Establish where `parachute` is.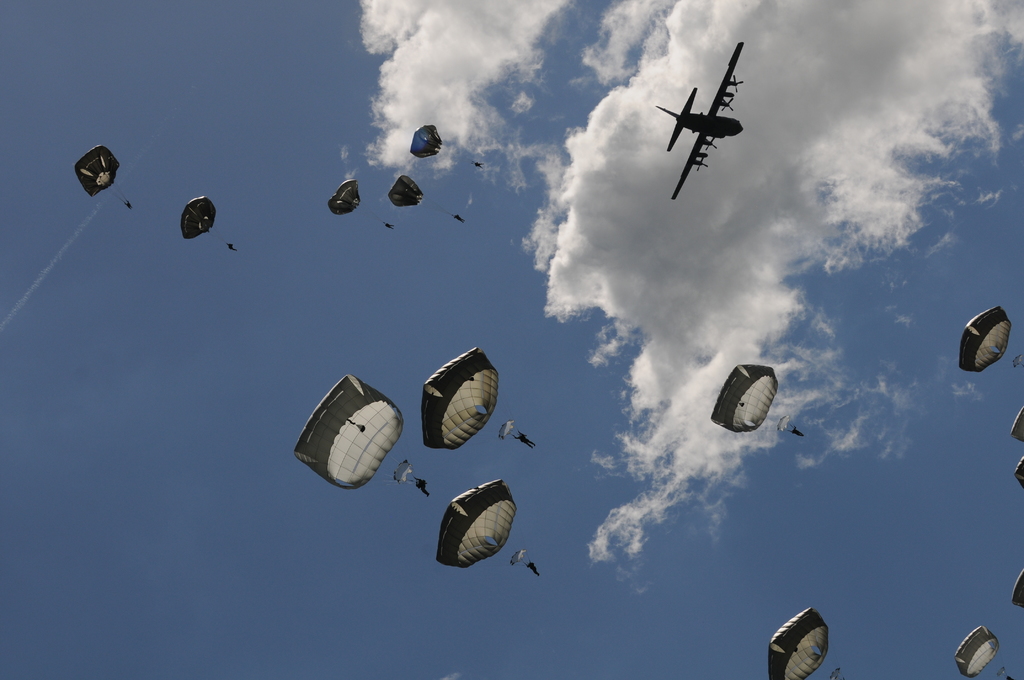
Established at x1=954, y1=626, x2=1018, y2=679.
